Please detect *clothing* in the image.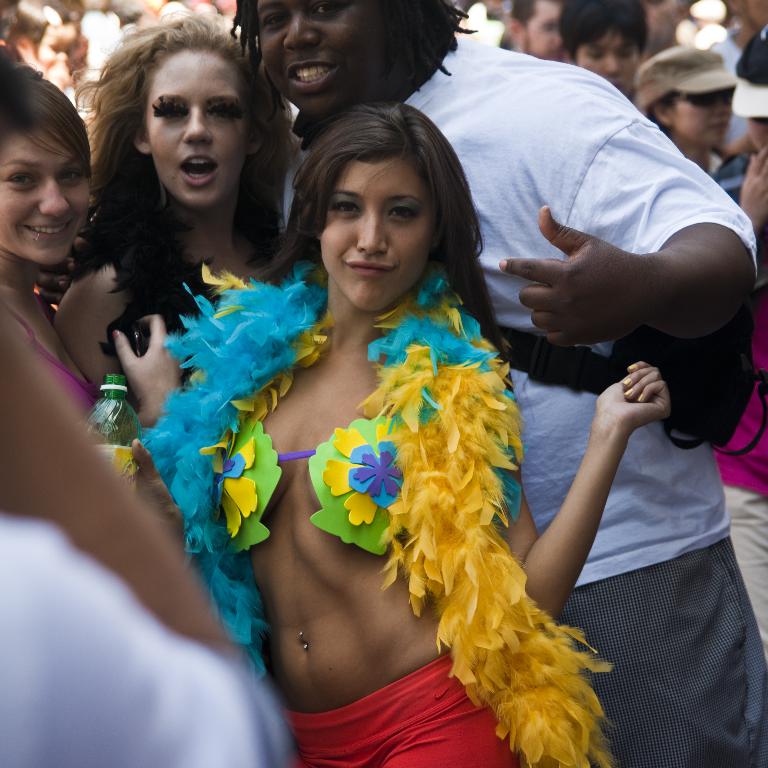
[560, 532, 767, 765].
